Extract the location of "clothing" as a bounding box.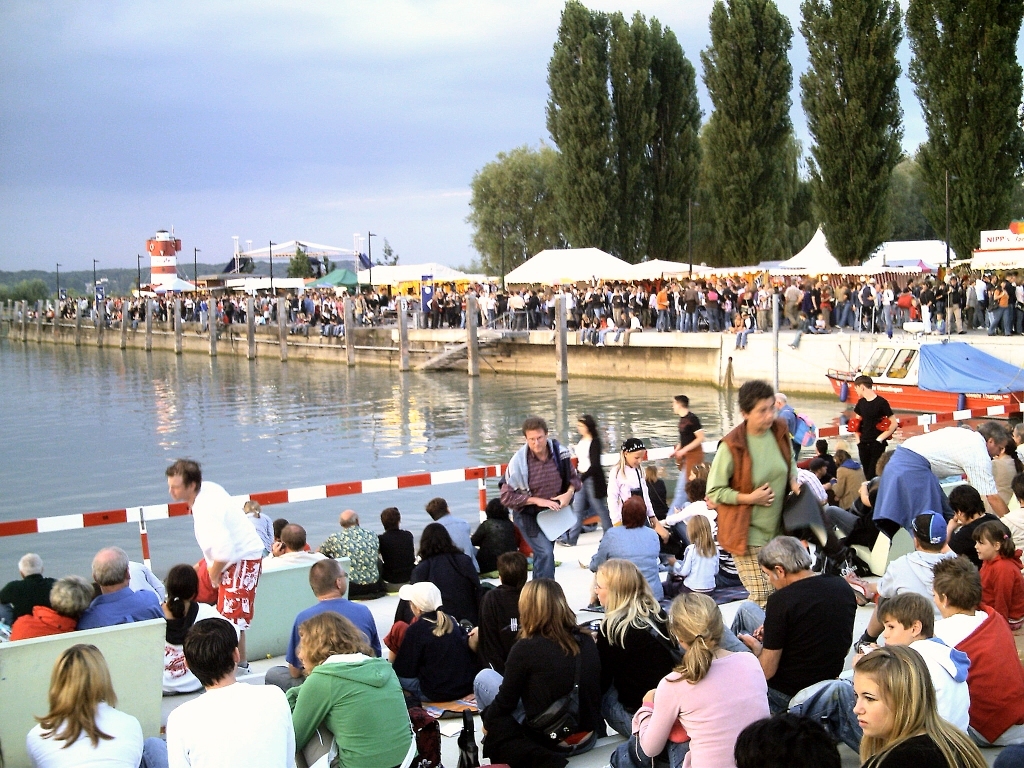
box=[440, 513, 474, 554].
